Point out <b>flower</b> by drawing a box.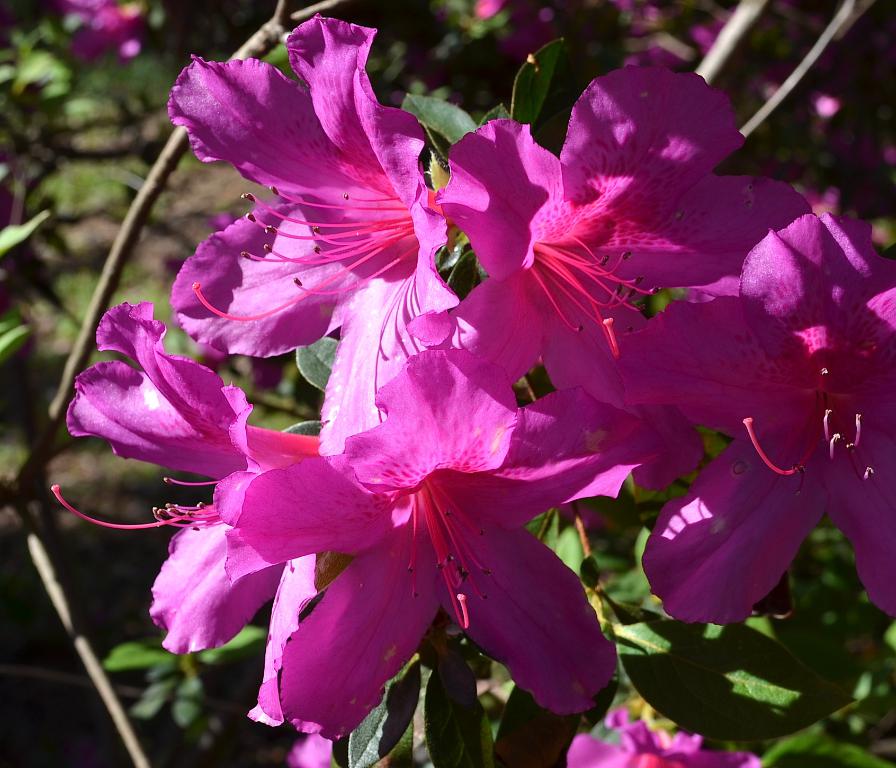
left=166, top=330, right=611, bottom=722.
